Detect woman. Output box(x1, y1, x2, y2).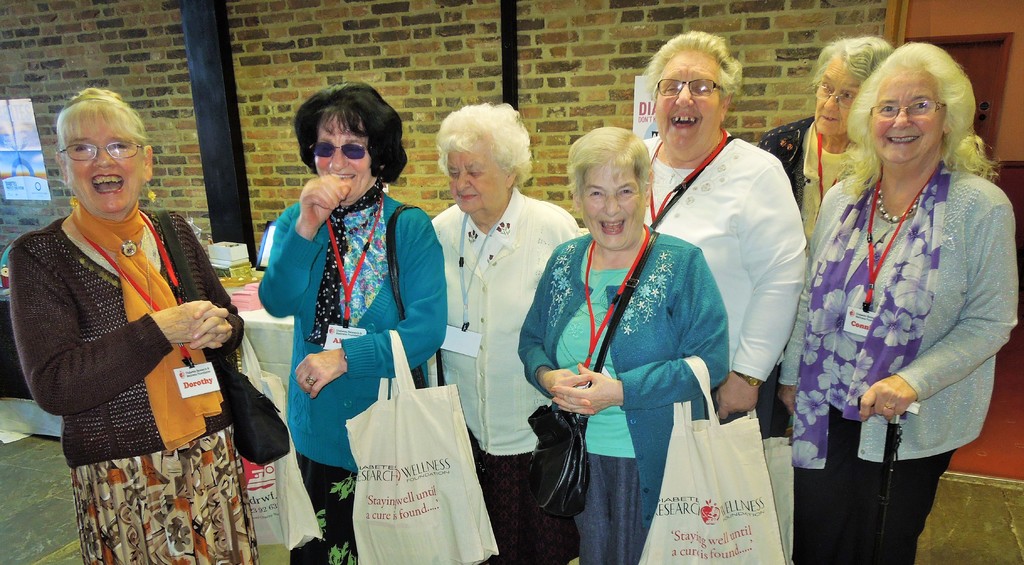
box(255, 80, 454, 564).
